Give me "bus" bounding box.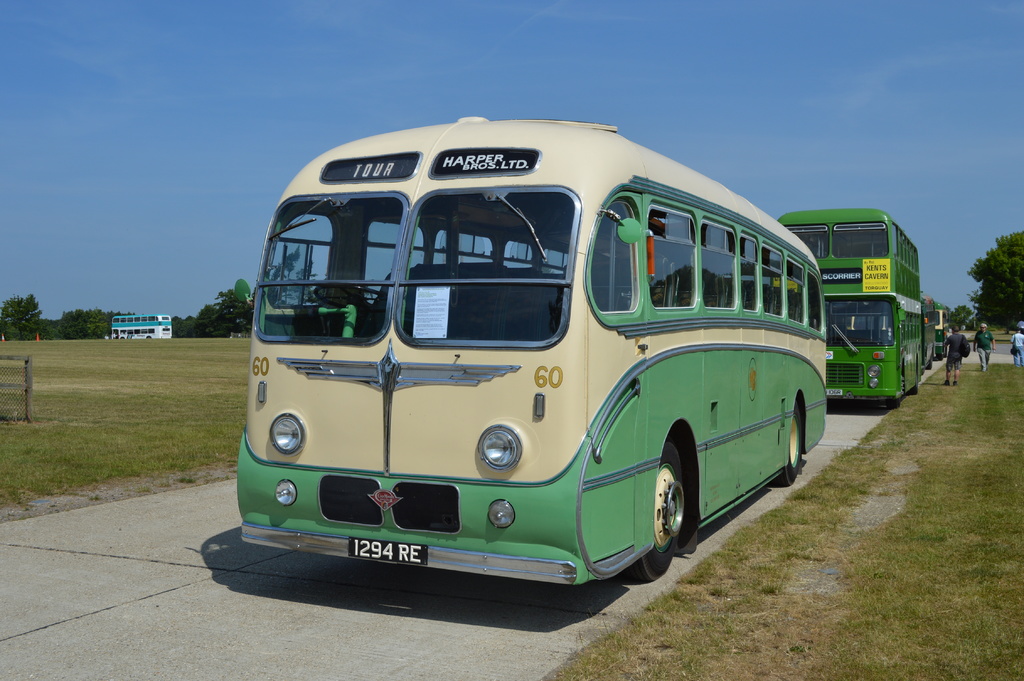
bbox=(778, 208, 924, 410).
